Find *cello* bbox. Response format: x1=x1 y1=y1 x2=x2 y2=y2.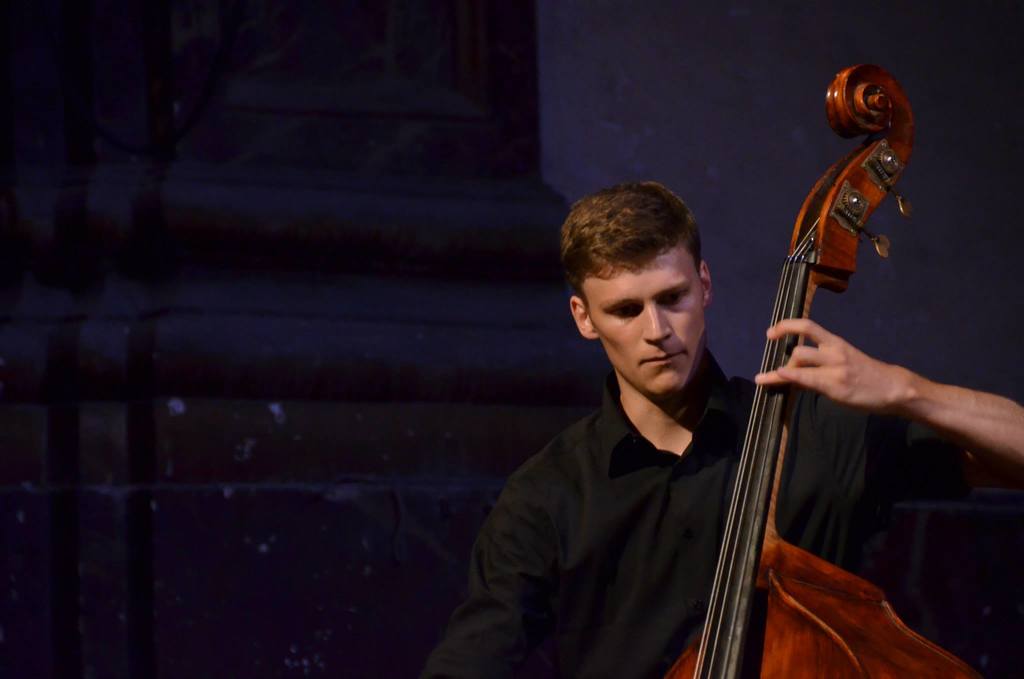
x1=616 y1=49 x2=986 y2=678.
